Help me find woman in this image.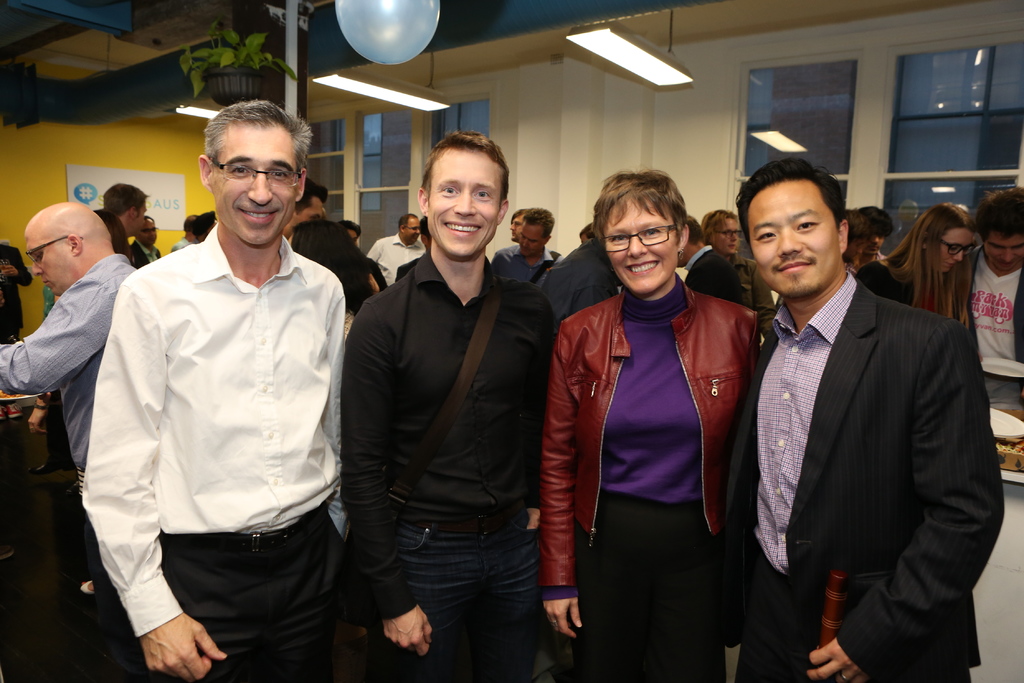
Found it: bbox=(701, 206, 780, 344).
